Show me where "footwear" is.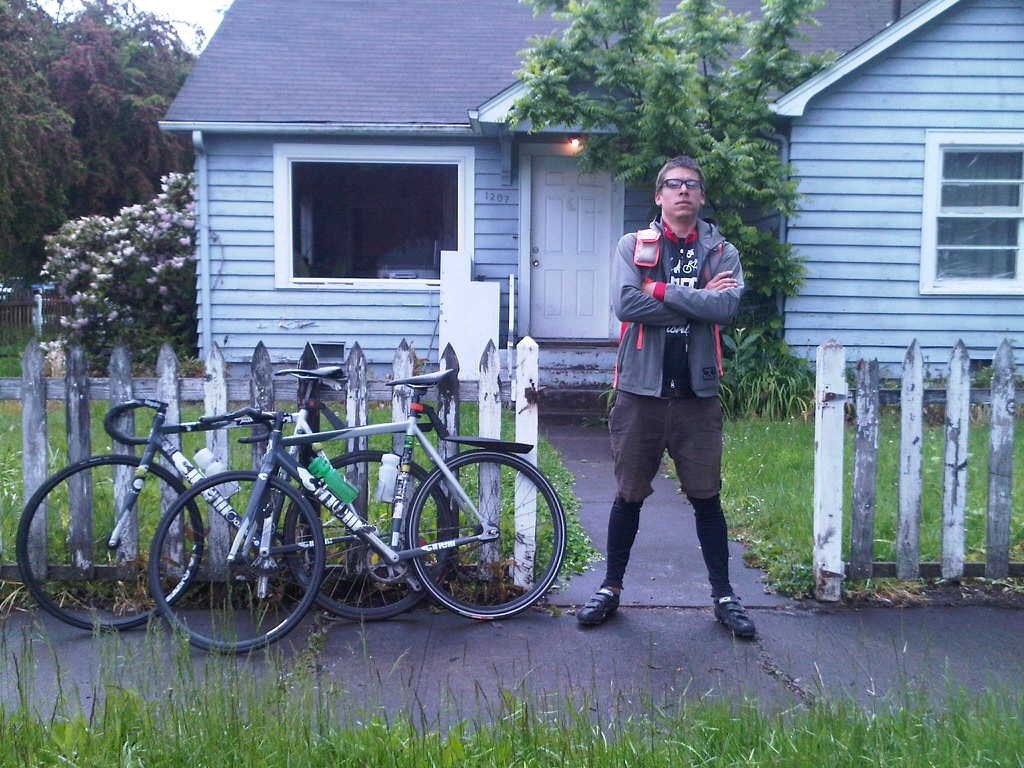
"footwear" is at detection(573, 583, 624, 629).
